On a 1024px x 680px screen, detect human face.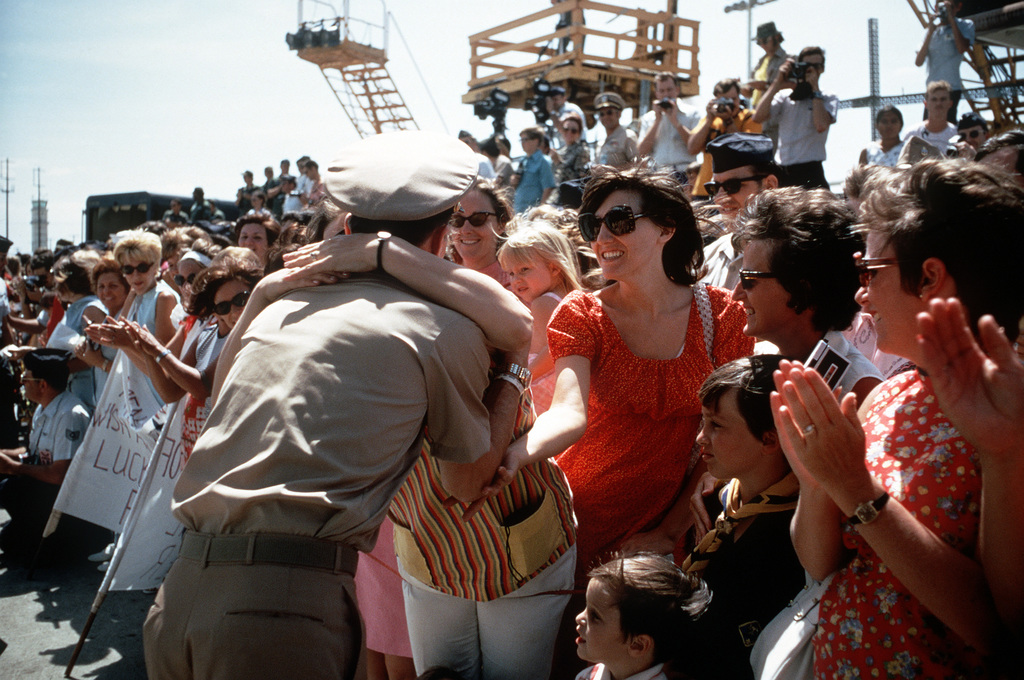
{"x1": 959, "y1": 128, "x2": 980, "y2": 149}.
